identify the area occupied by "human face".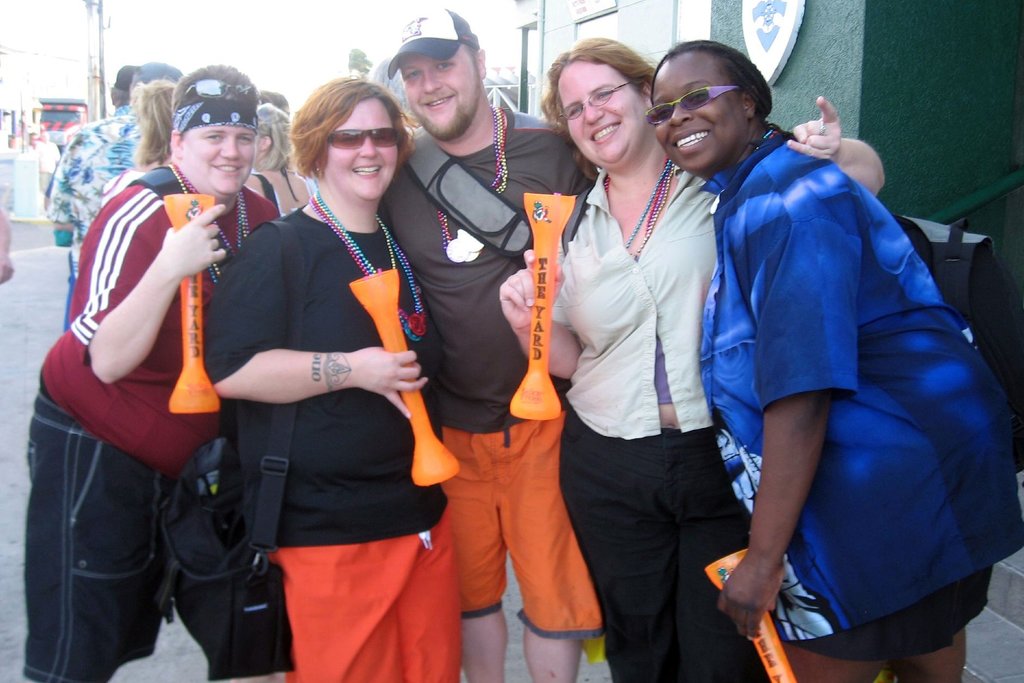
Area: locate(558, 62, 646, 167).
